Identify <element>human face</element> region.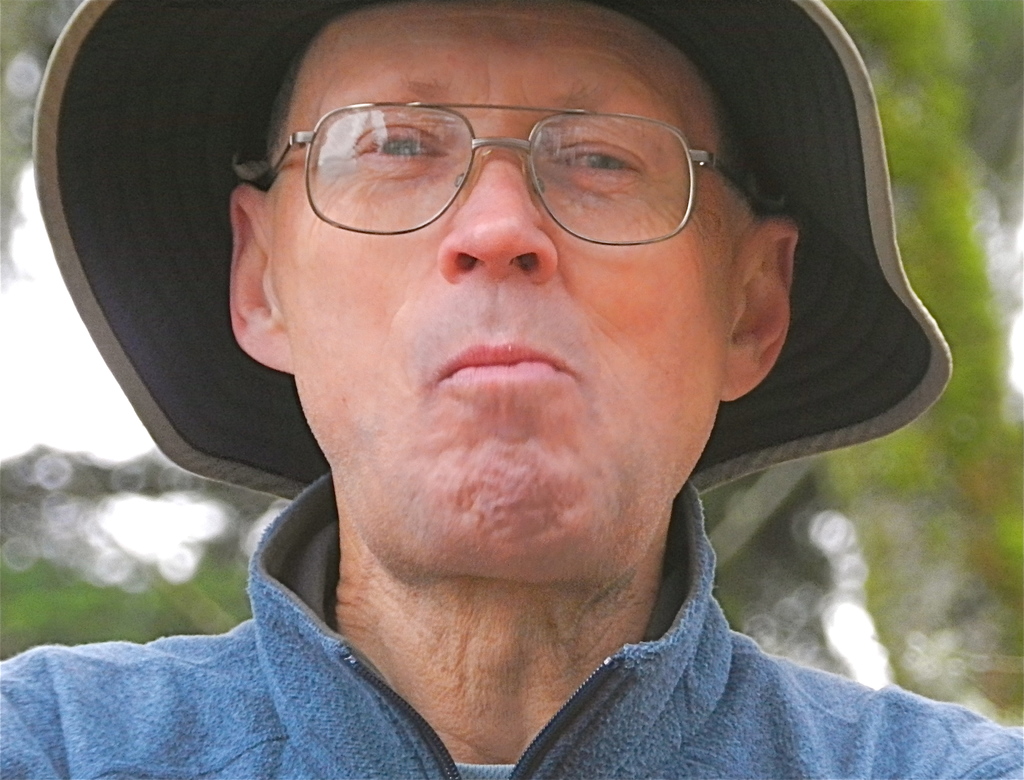
Region: pyautogui.locateOnScreen(263, 0, 733, 584).
